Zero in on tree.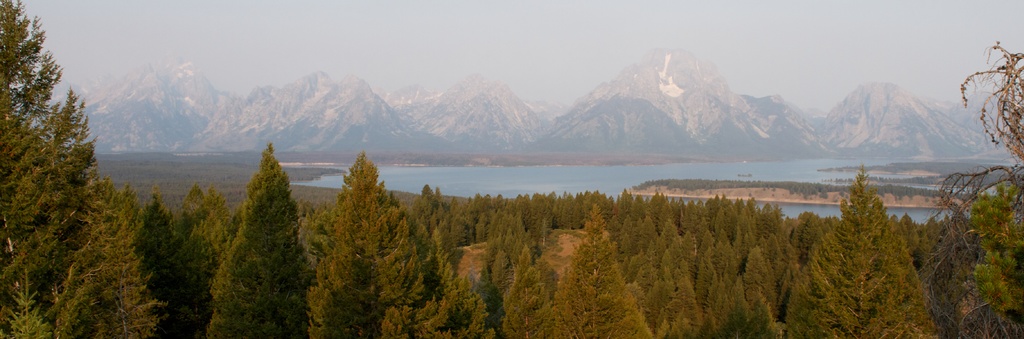
Zeroed in: rect(676, 201, 701, 222).
